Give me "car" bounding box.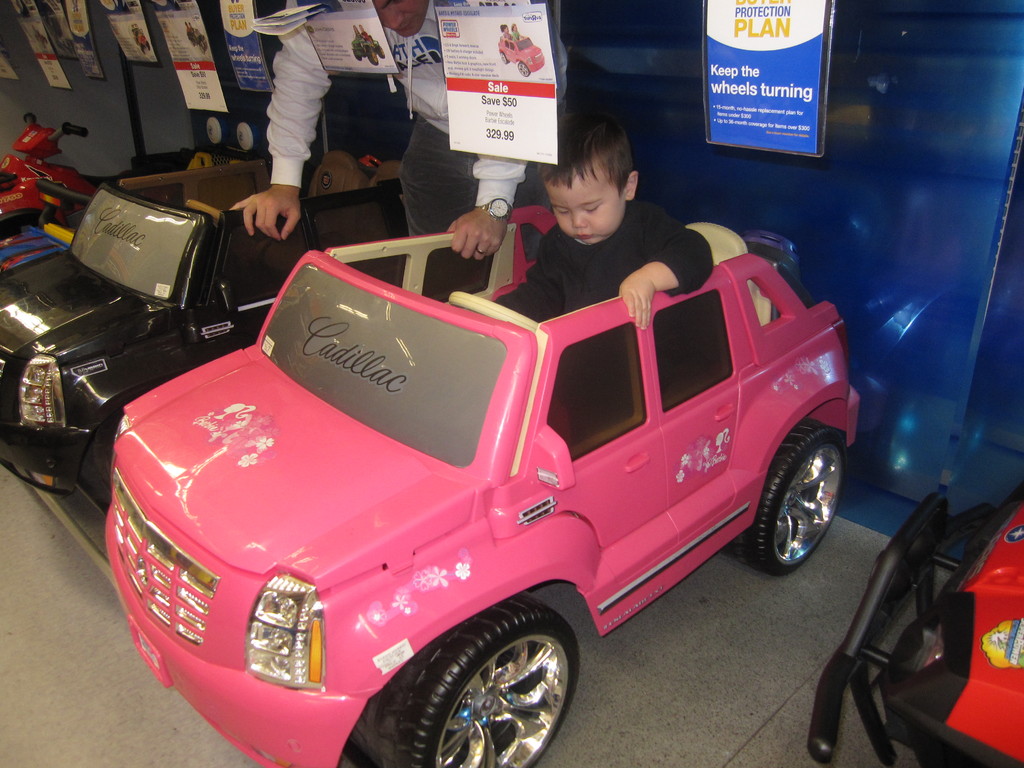
101,198,863,767.
